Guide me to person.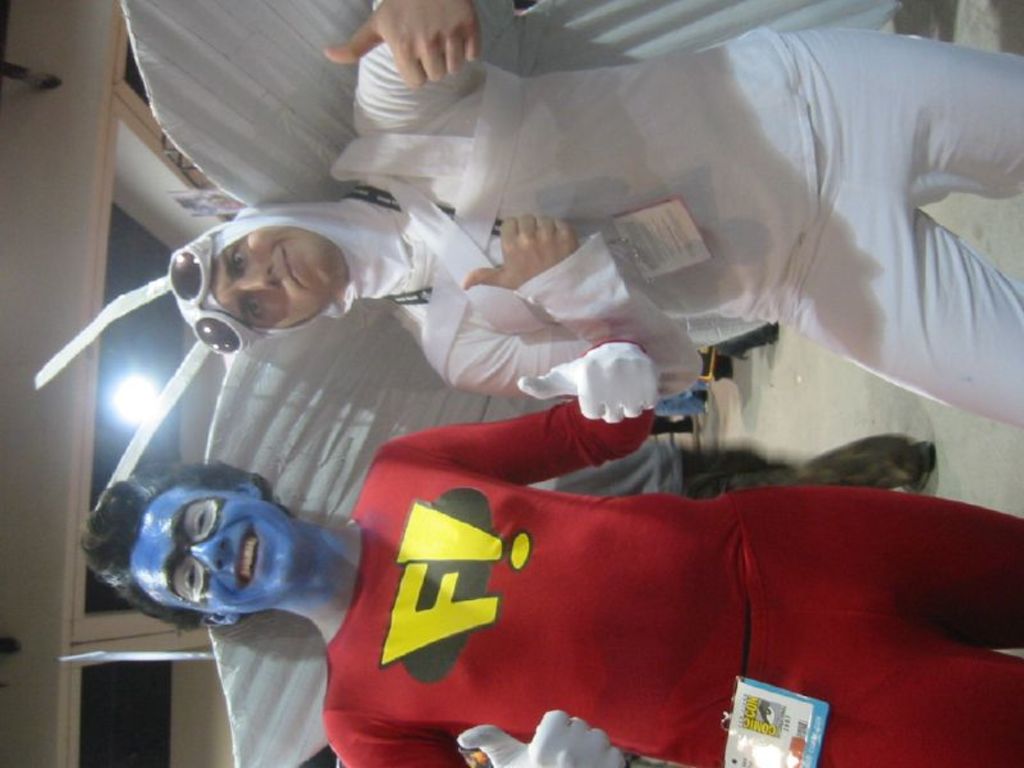
Guidance: {"left": 165, "top": 0, "right": 1023, "bottom": 424}.
